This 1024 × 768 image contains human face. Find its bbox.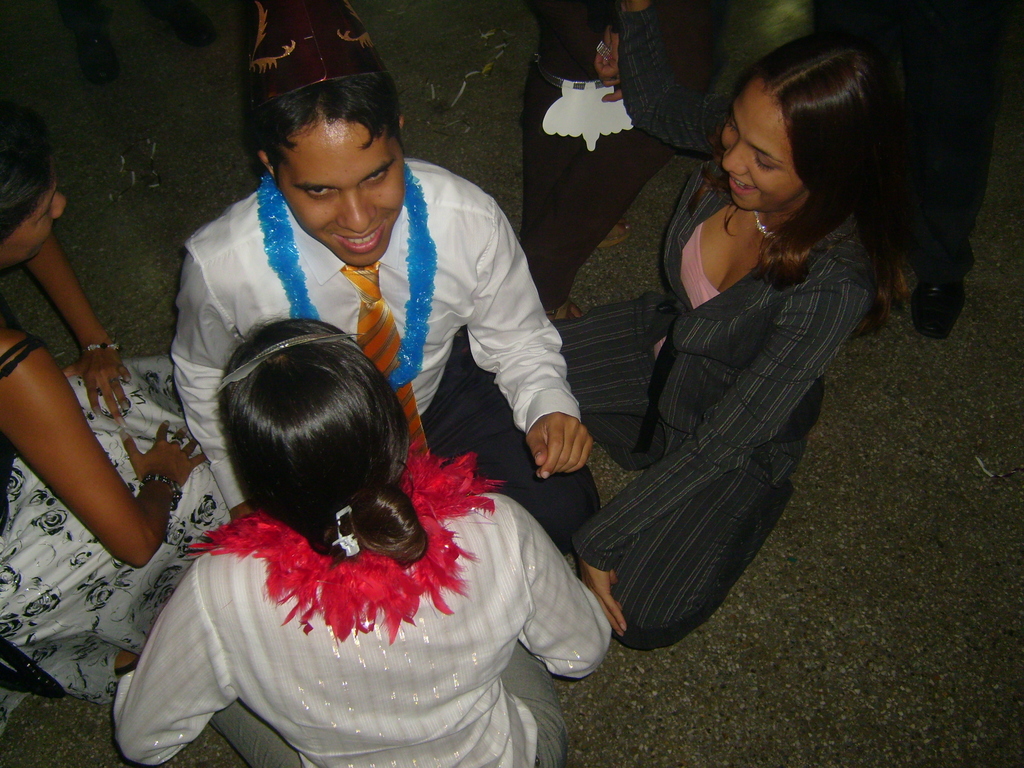
{"x1": 277, "y1": 118, "x2": 406, "y2": 268}.
